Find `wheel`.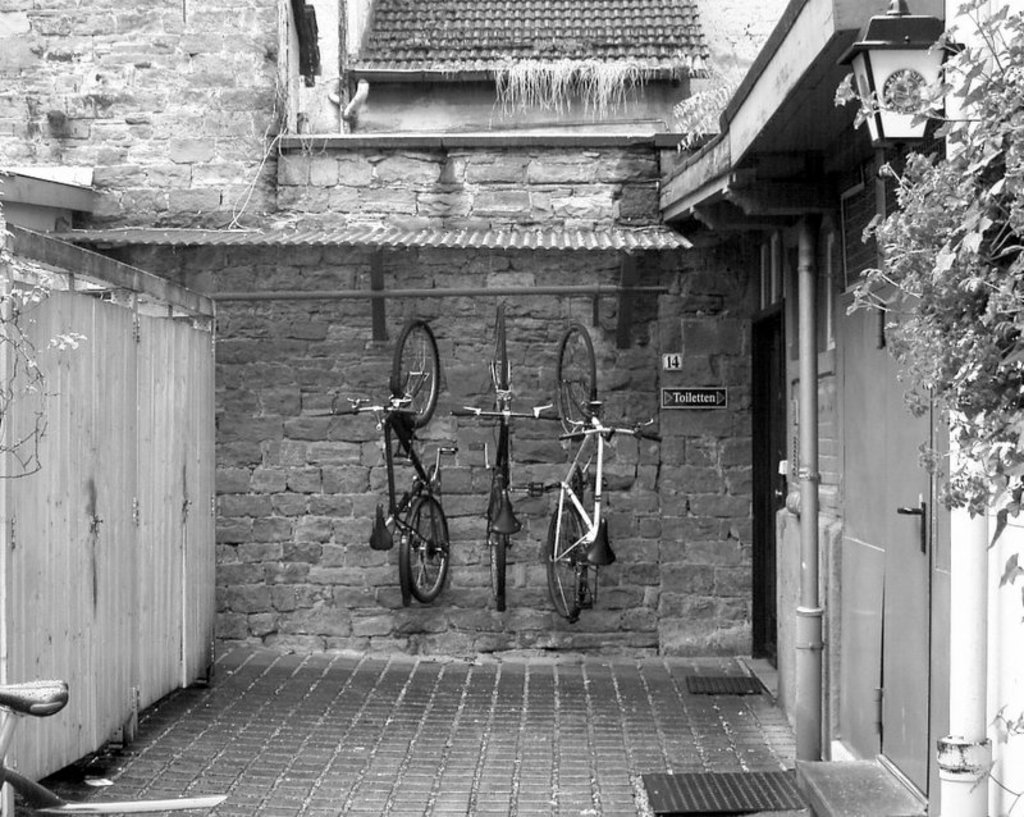
384, 494, 447, 616.
